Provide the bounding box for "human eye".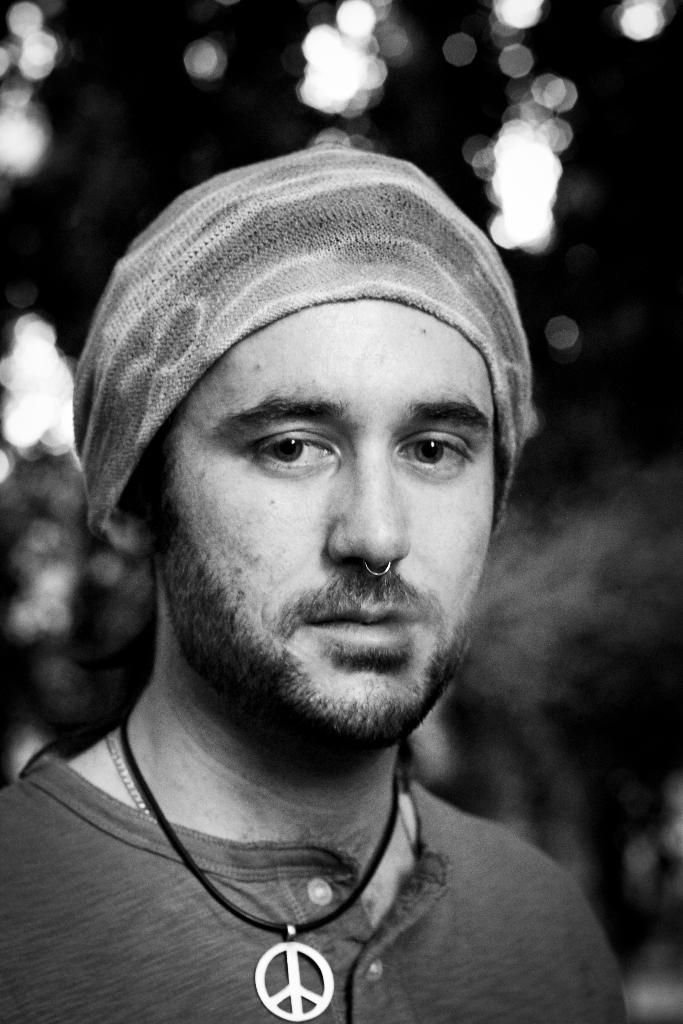
(257, 425, 341, 468).
